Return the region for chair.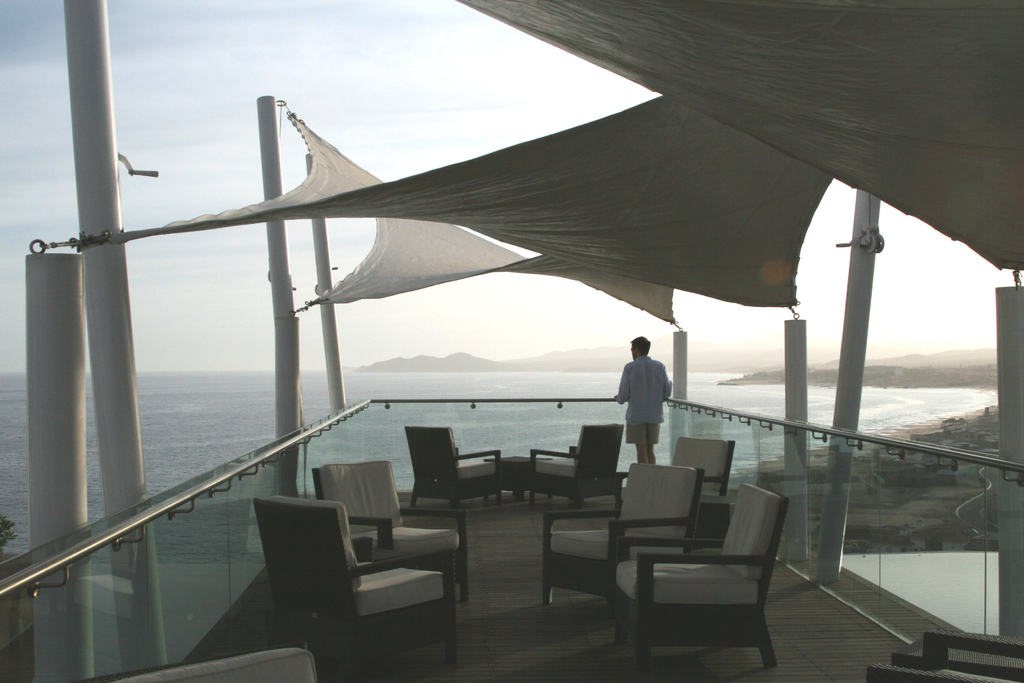
<box>540,459,705,604</box>.
